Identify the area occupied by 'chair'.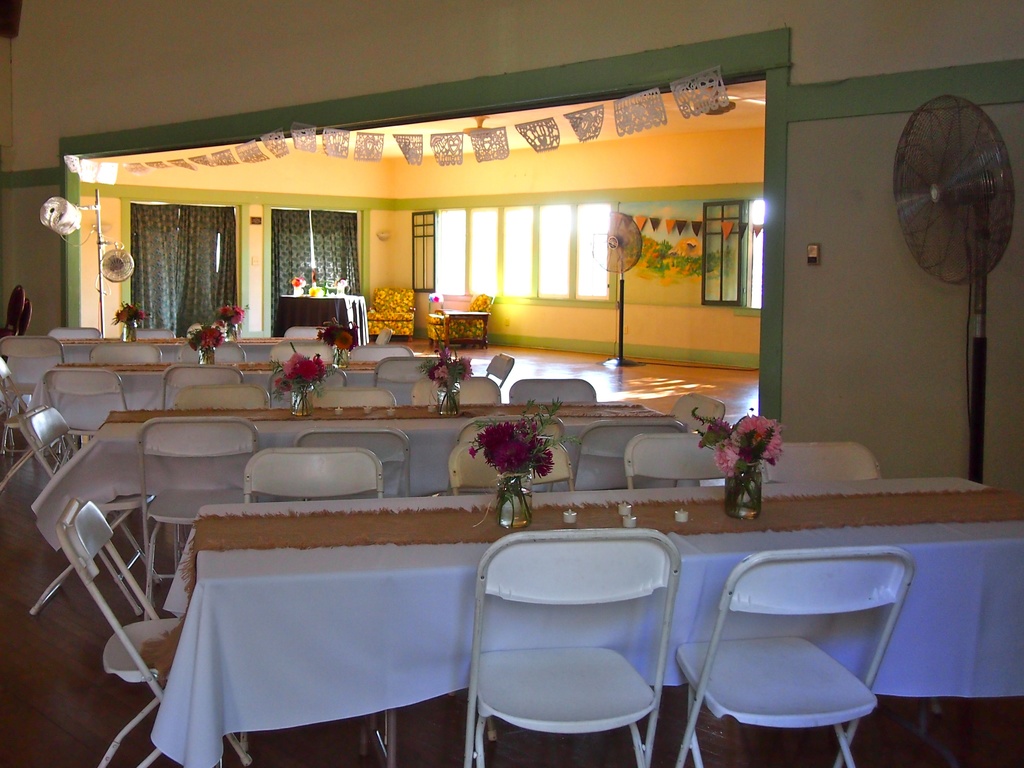
Area: bbox(485, 351, 513, 388).
